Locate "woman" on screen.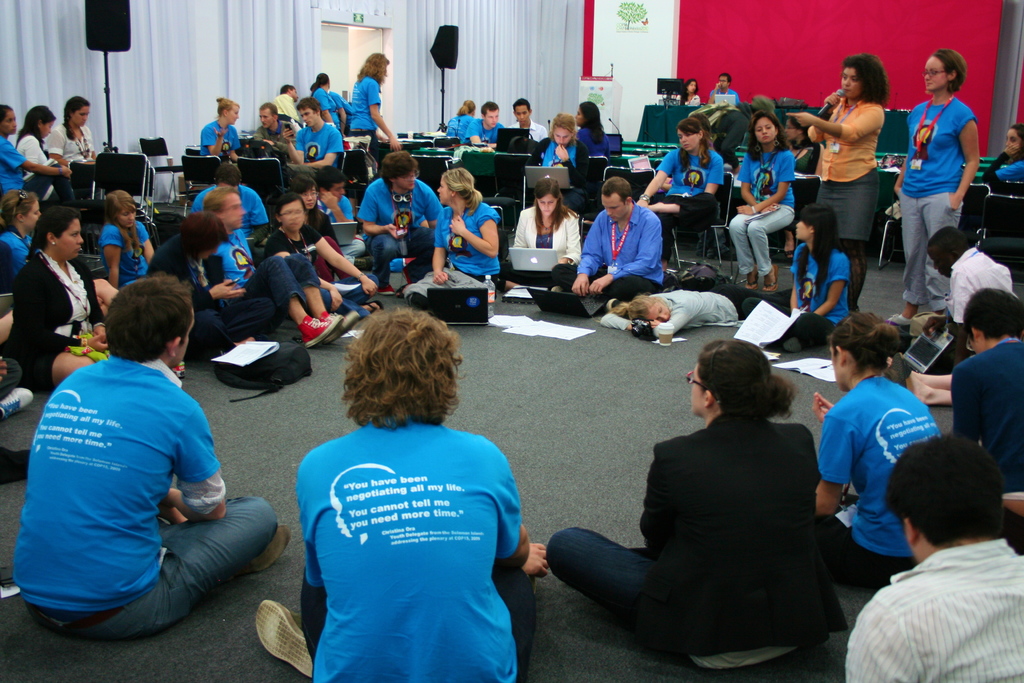
On screen at left=592, top=289, right=786, bottom=339.
